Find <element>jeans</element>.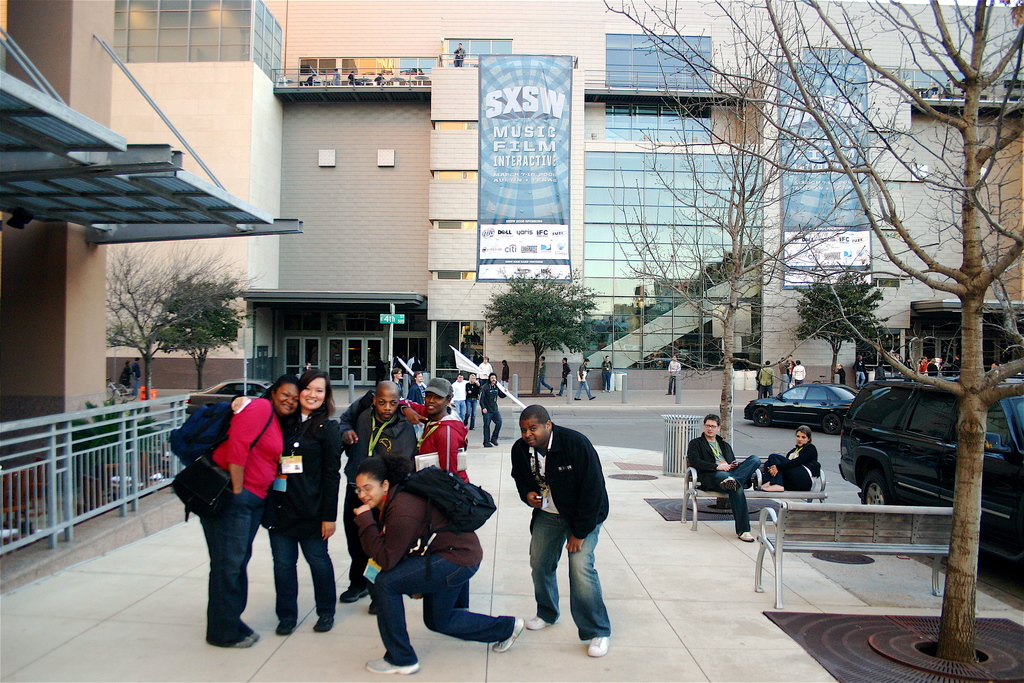
Rect(577, 377, 594, 399).
